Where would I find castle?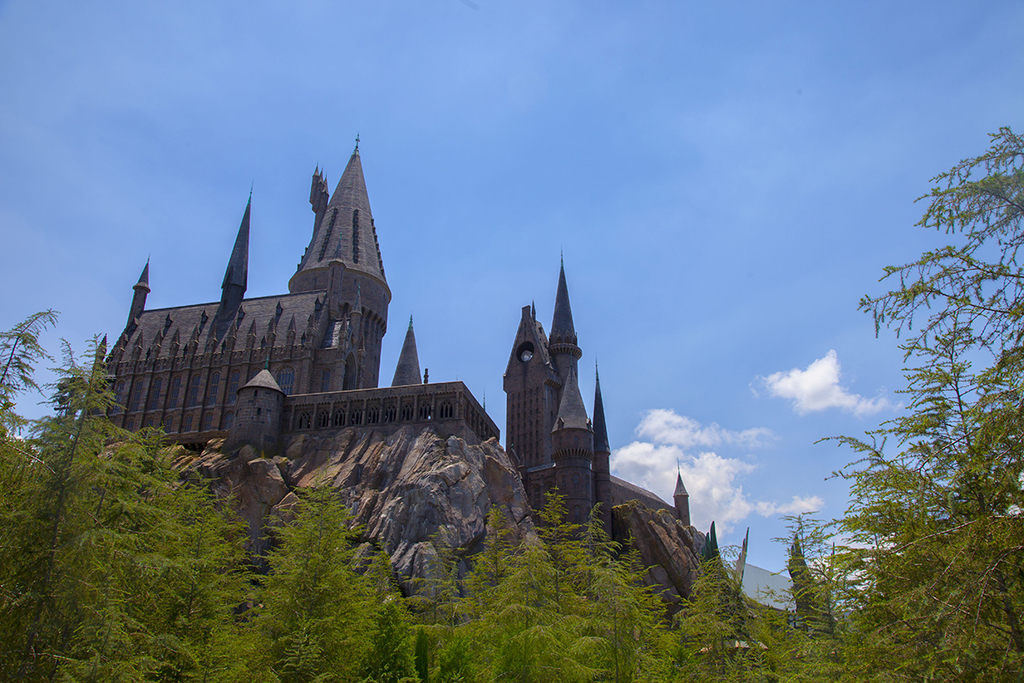
At BBox(65, 130, 698, 610).
